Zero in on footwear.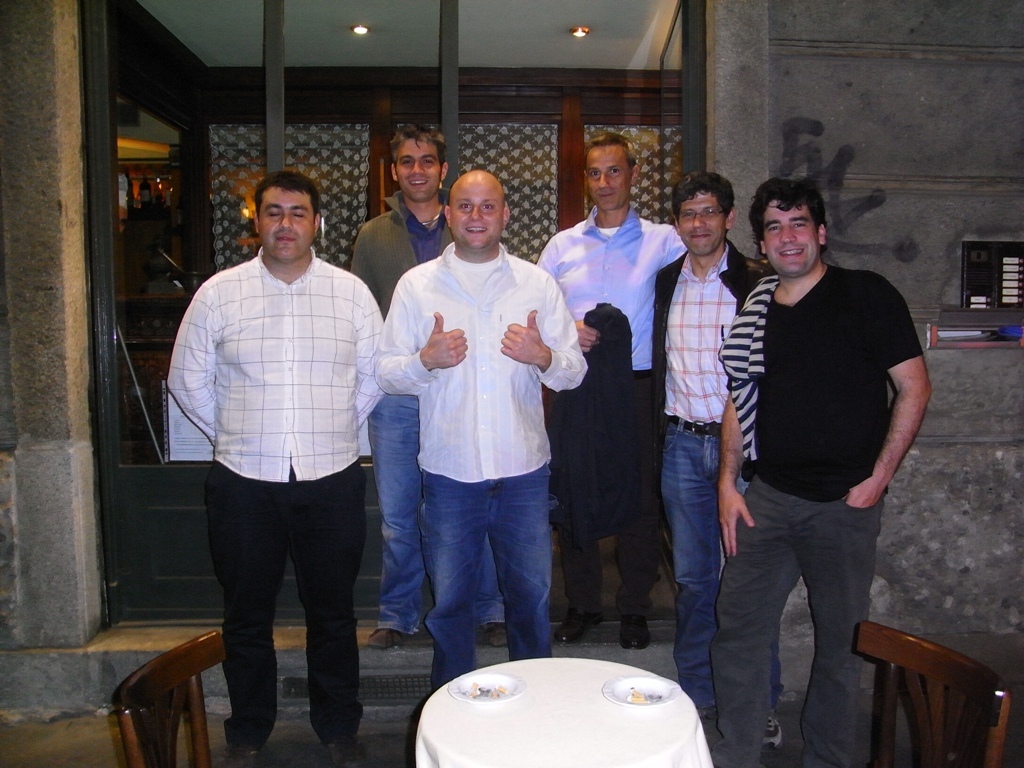
Zeroed in: bbox=[323, 741, 354, 767].
